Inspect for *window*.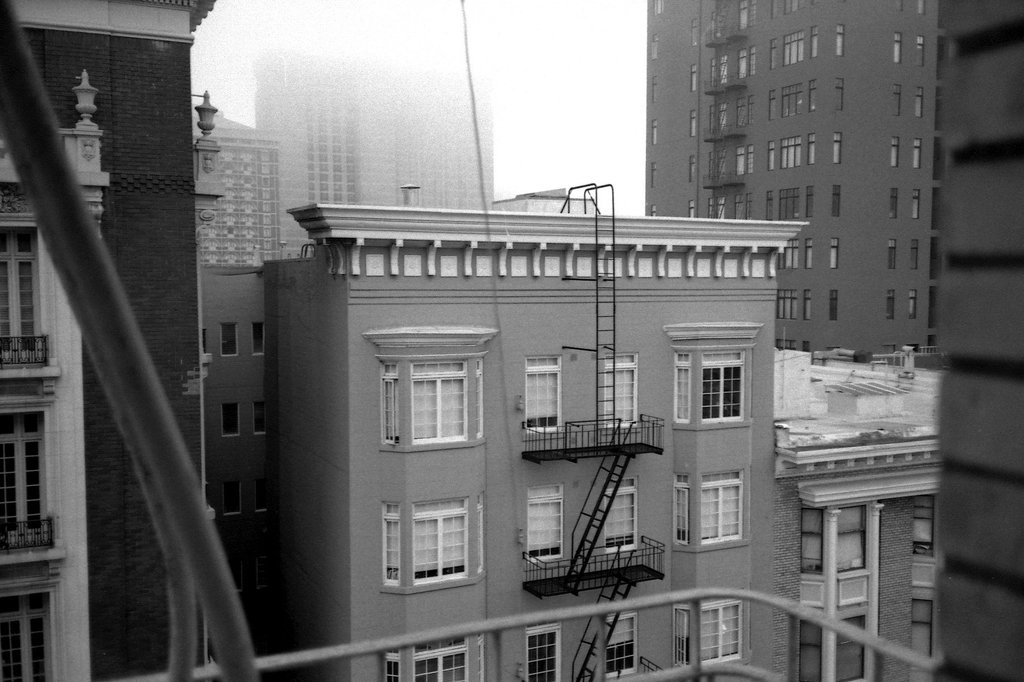
Inspection: box(834, 81, 842, 113).
